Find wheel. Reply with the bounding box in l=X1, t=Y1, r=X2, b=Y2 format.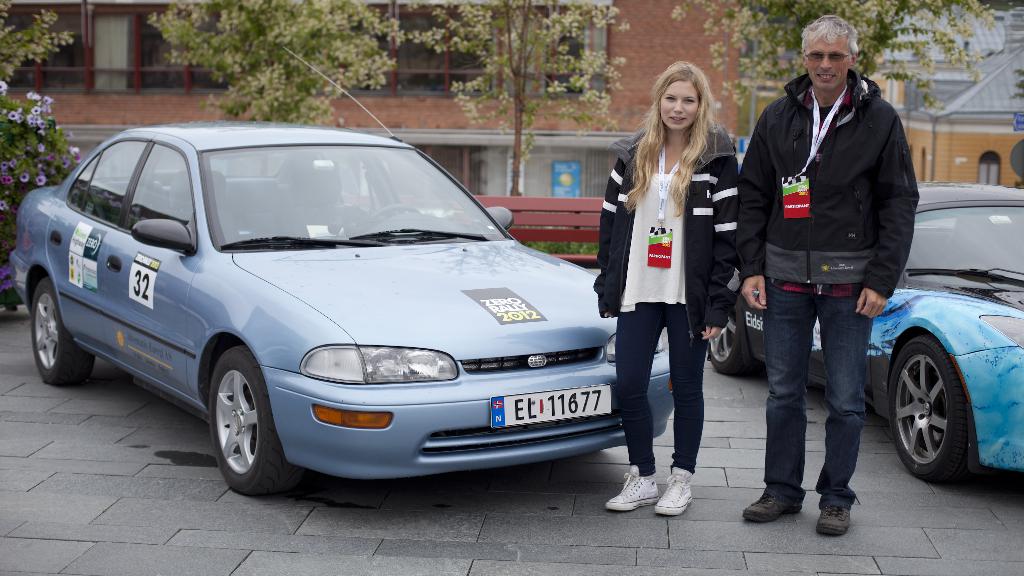
l=703, t=308, r=744, b=374.
